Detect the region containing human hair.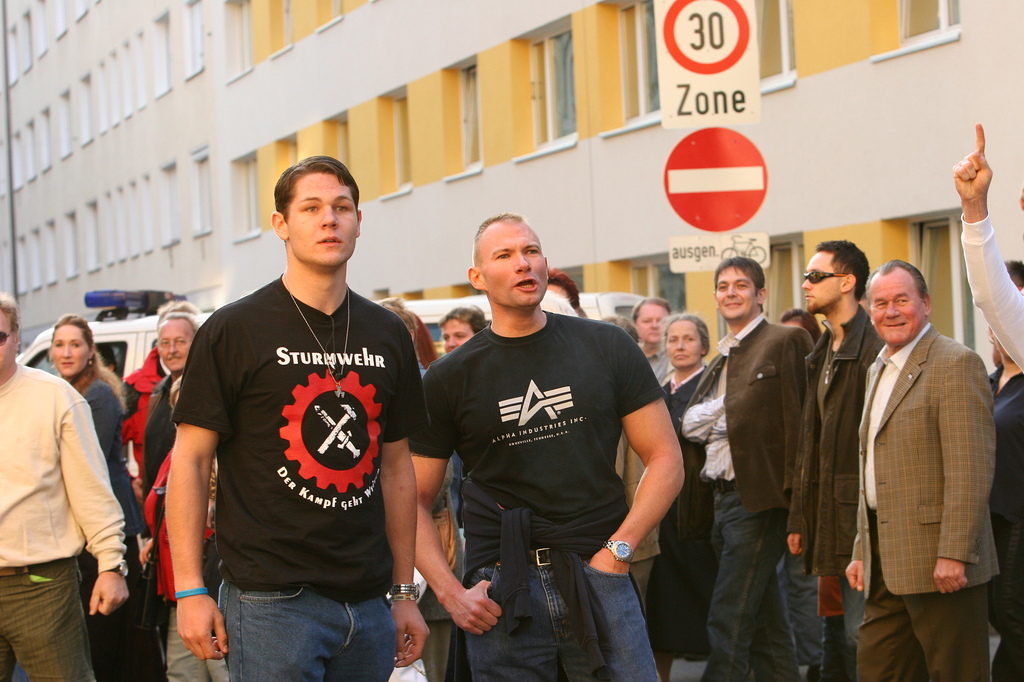
locate(376, 295, 419, 353).
